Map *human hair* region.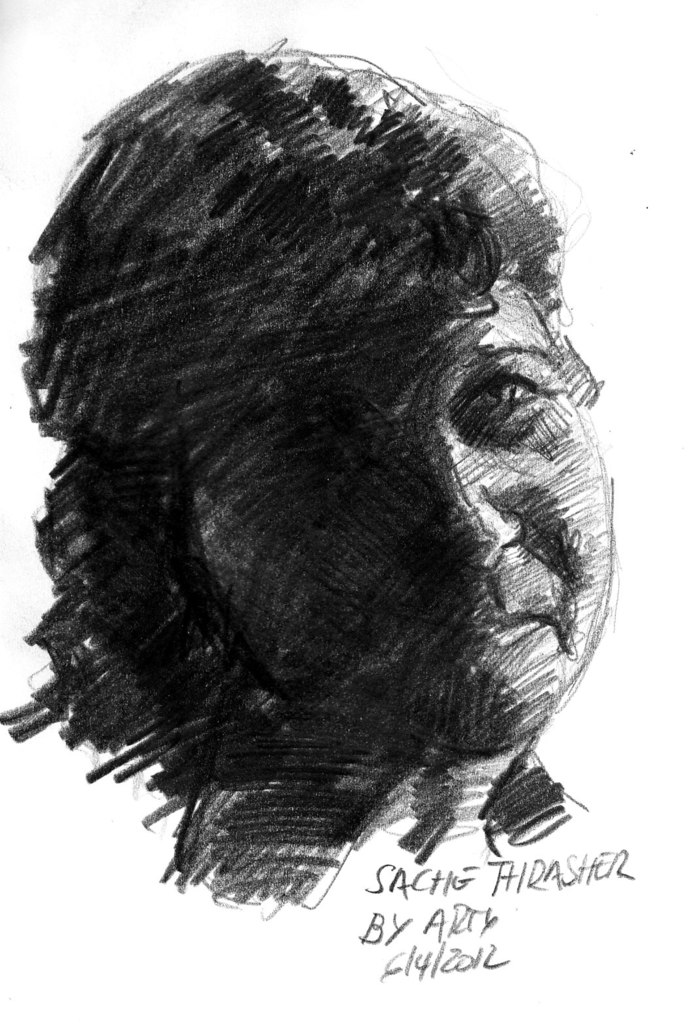
Mapped to Rect(18, 41, 579, 778).
